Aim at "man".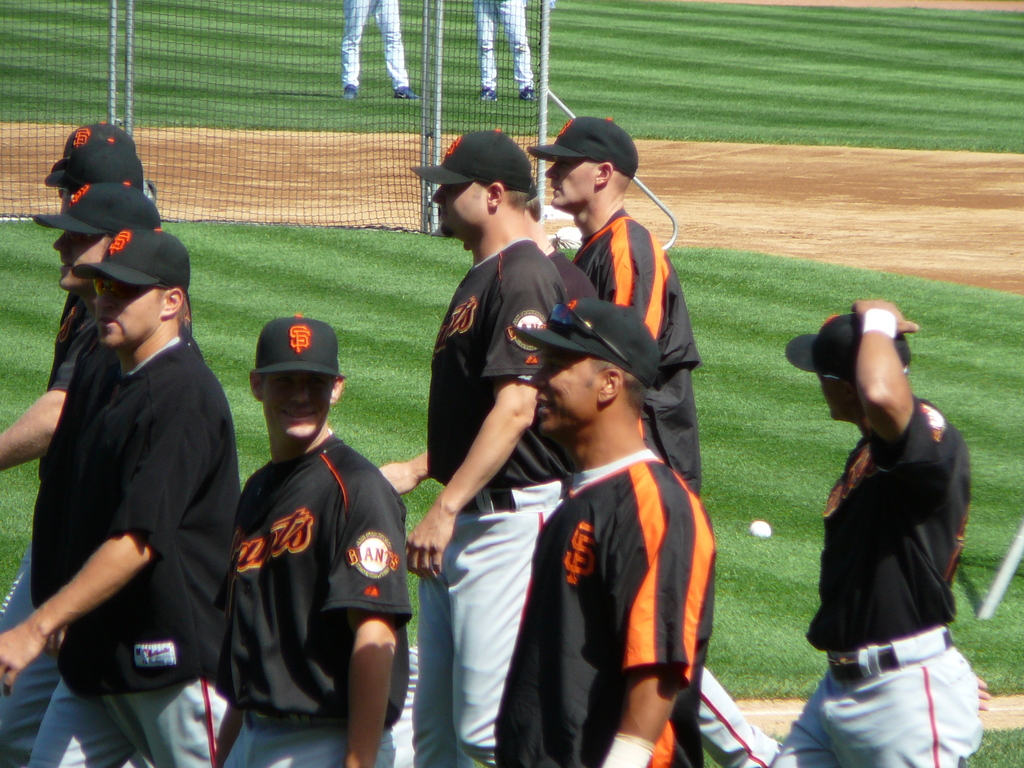
Aimed at 203:314:413:767.
